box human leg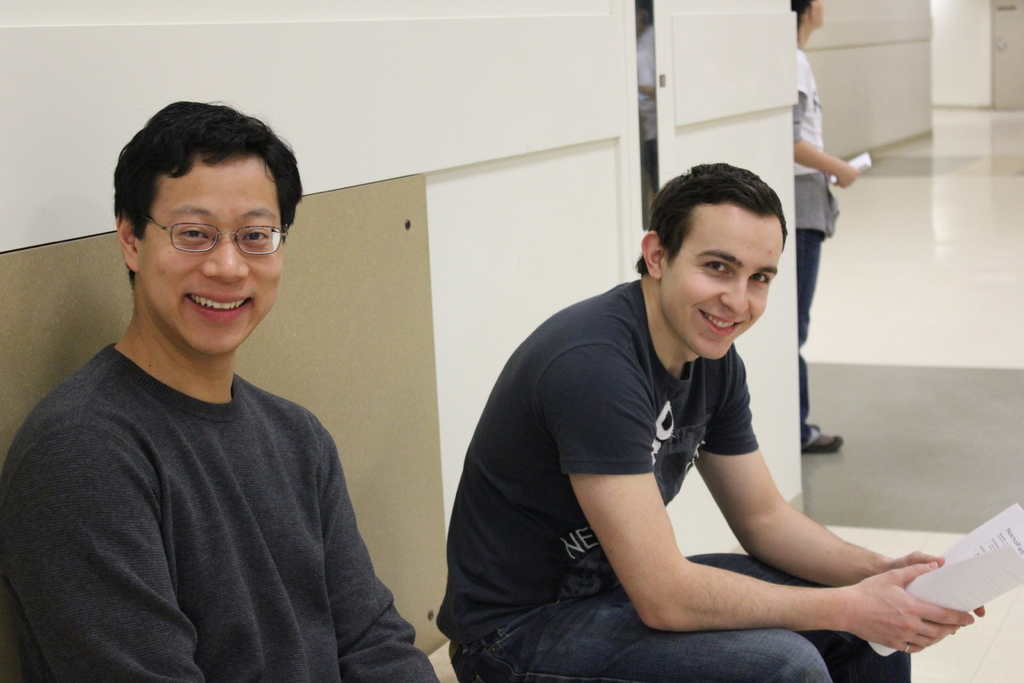
696, 543, 909, 682
